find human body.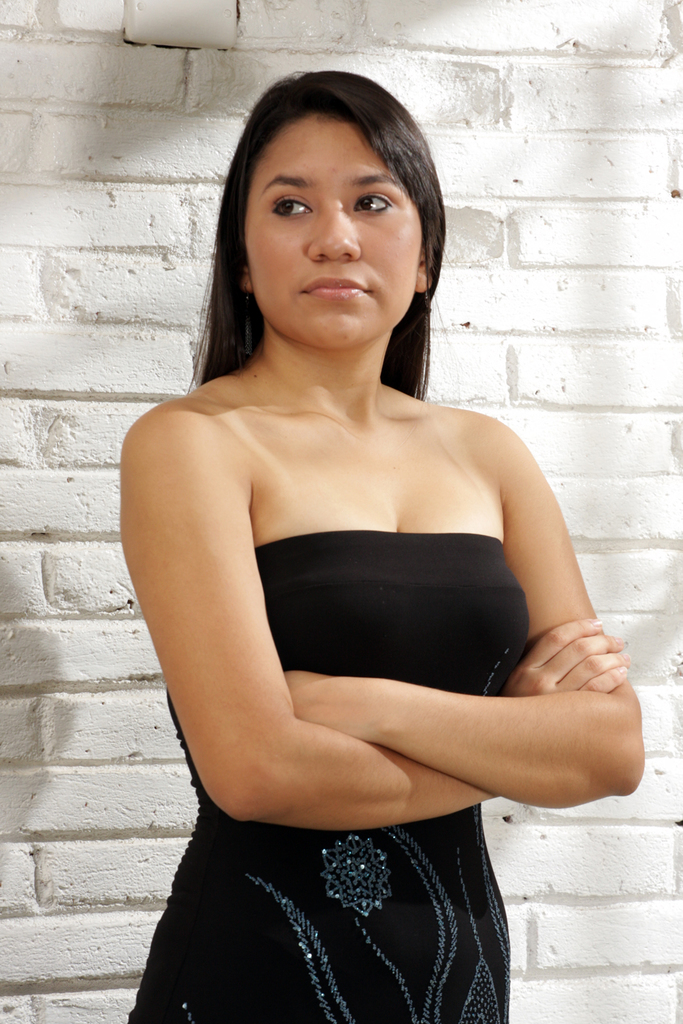
select_region(95, 150, 629, 961).
